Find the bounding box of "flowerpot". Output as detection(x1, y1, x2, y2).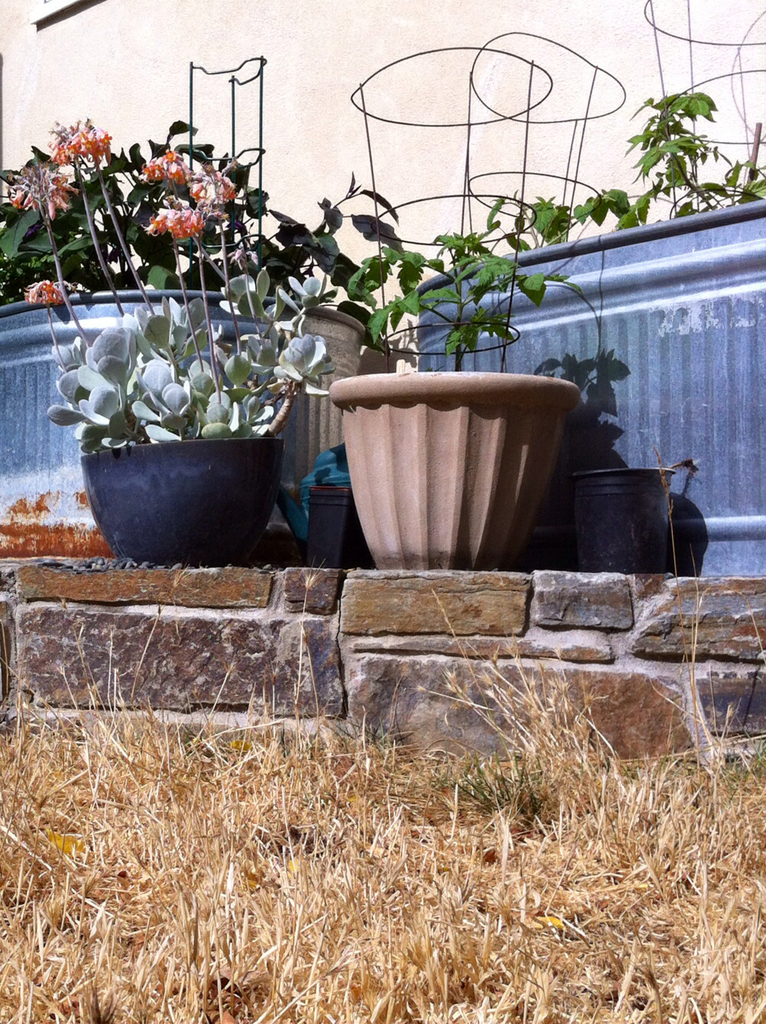
detection(329, 370, 581, 570).
